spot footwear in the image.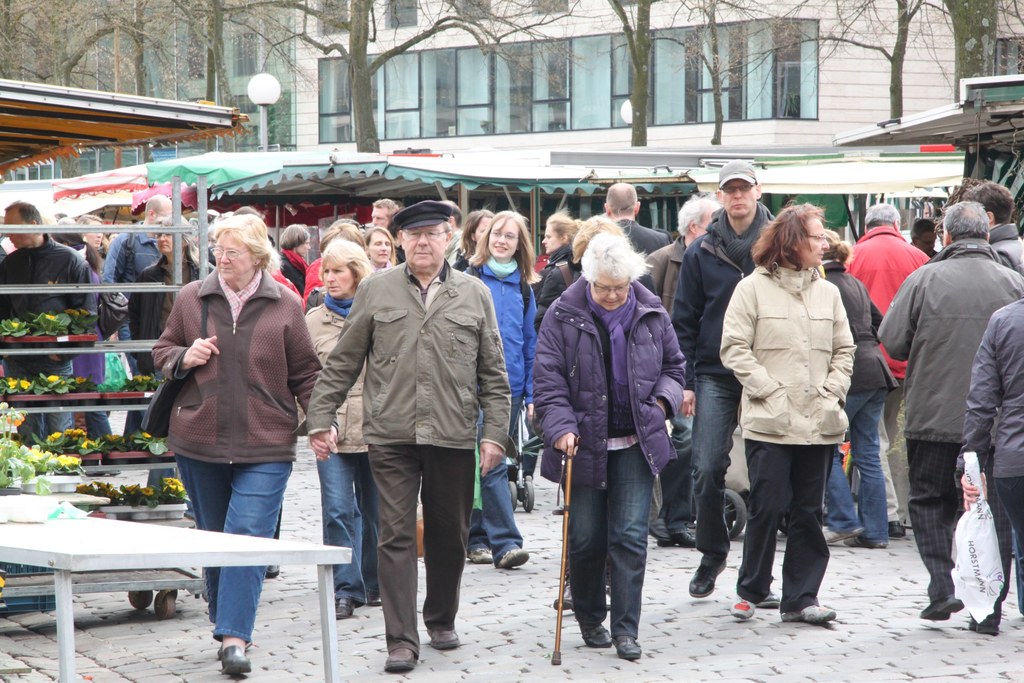
footwear found at [688,561,726,598].
